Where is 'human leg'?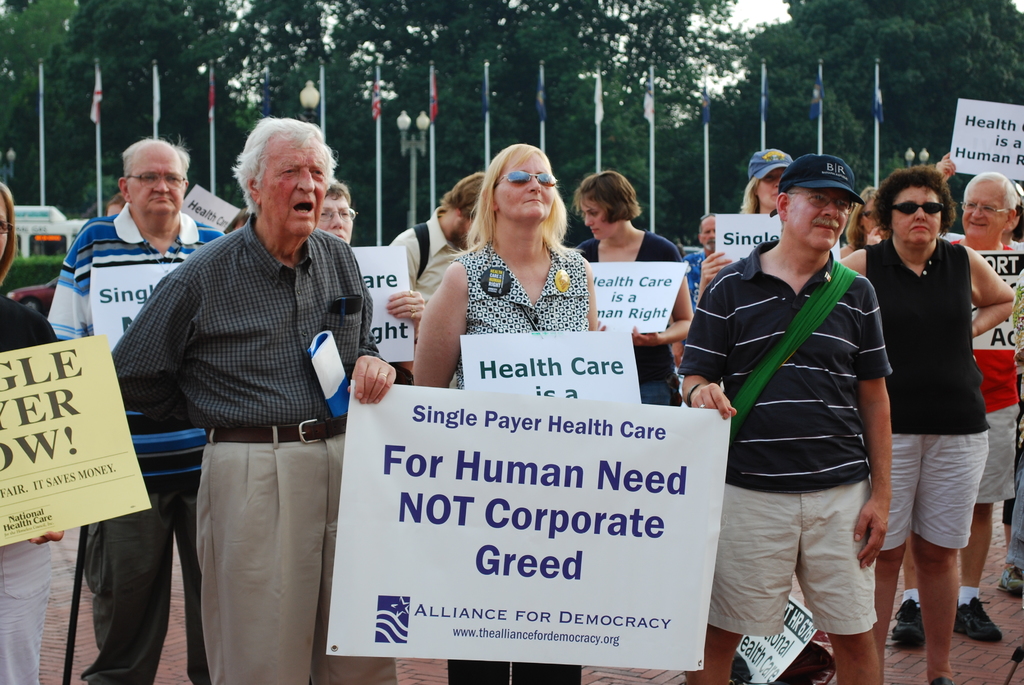
region(923, 433, 991, 684).
